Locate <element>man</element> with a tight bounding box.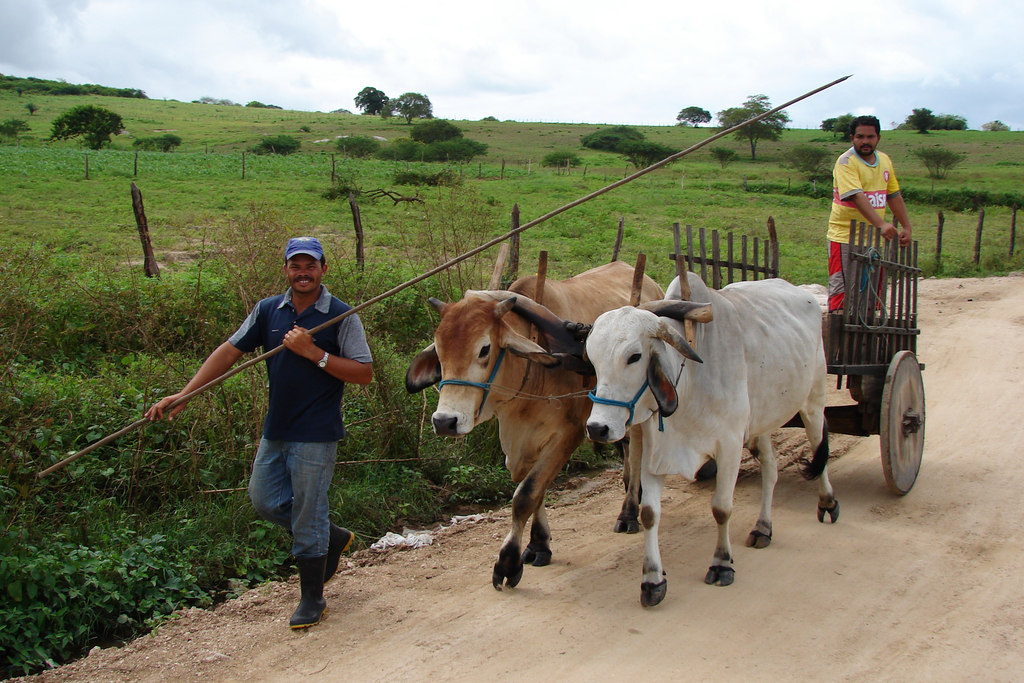
detection(825, 113, 915, 326).
